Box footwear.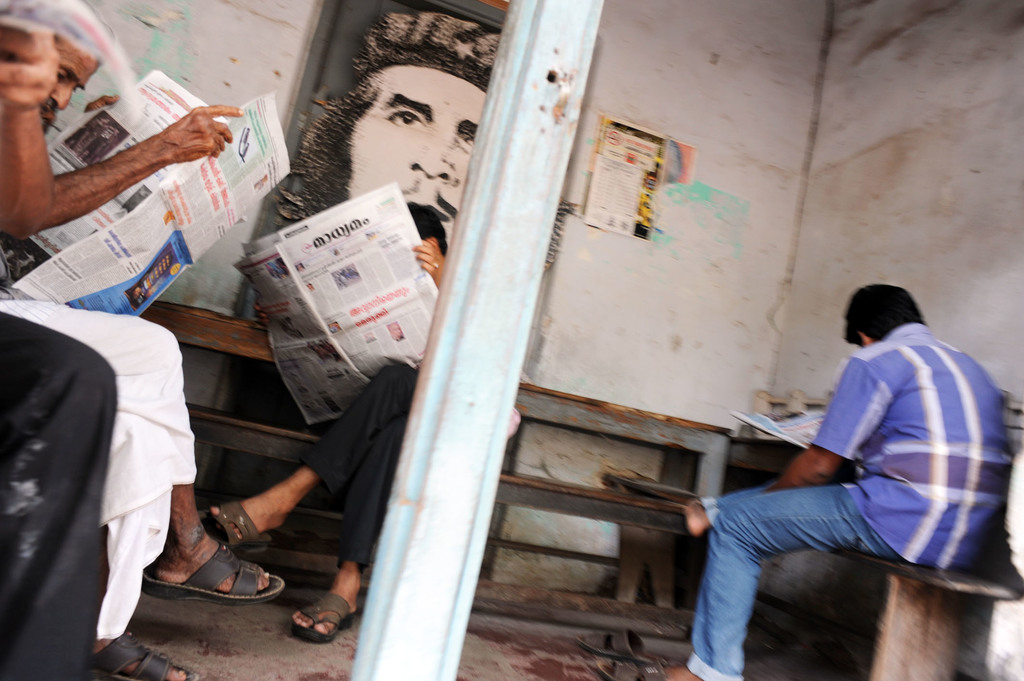
locate(575, 627, 663, 659).
